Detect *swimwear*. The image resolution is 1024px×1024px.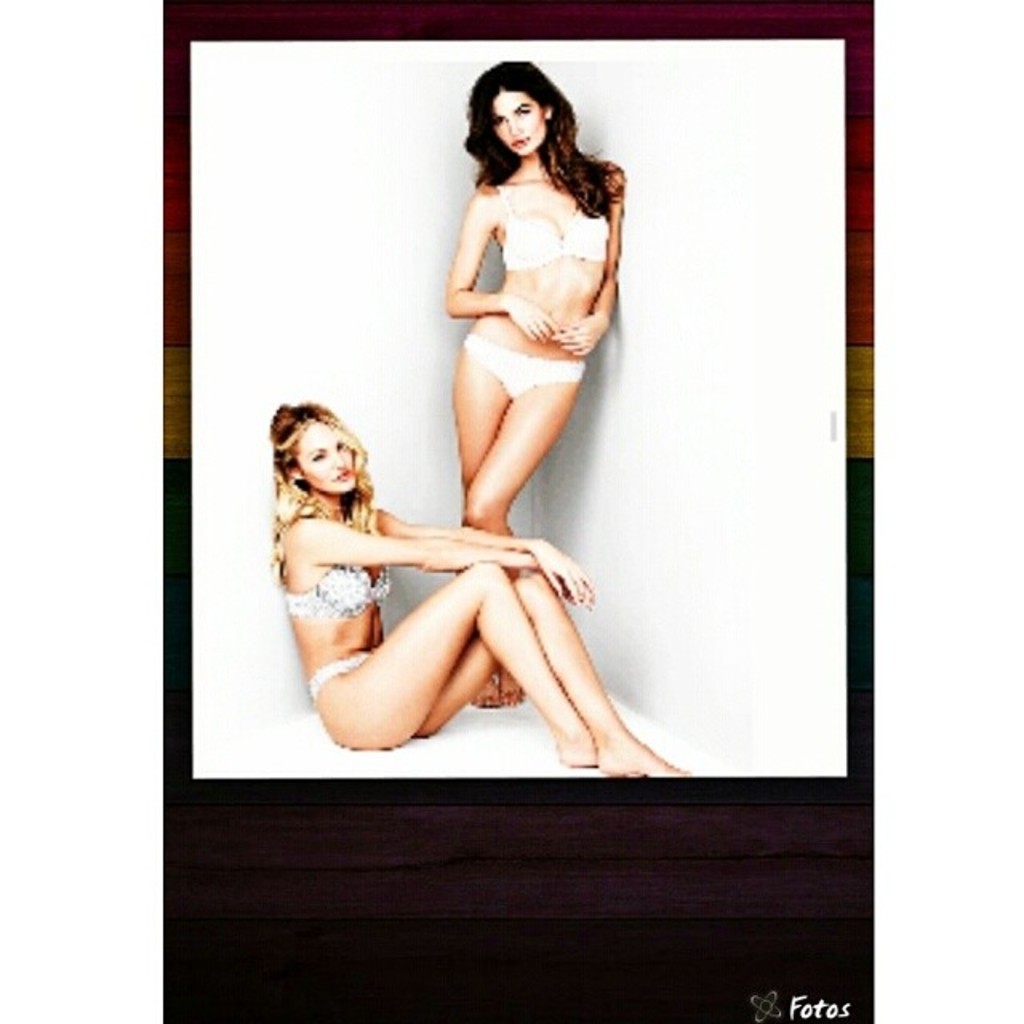
detection(494, 178, 614, 275).
